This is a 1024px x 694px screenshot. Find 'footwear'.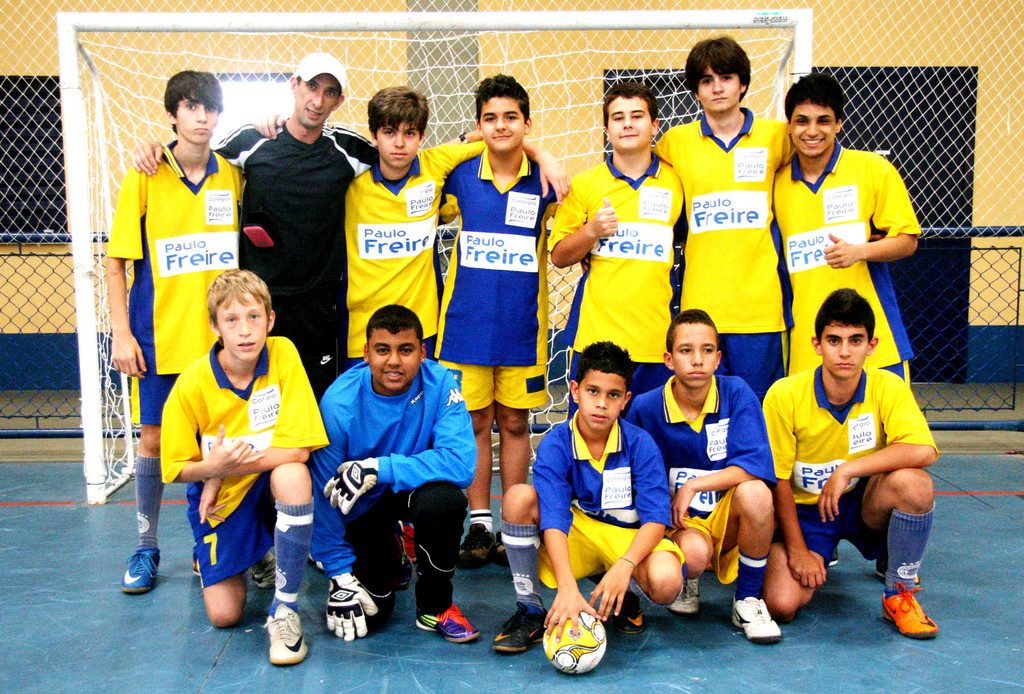
Bounding box: 456,522,509,569.
